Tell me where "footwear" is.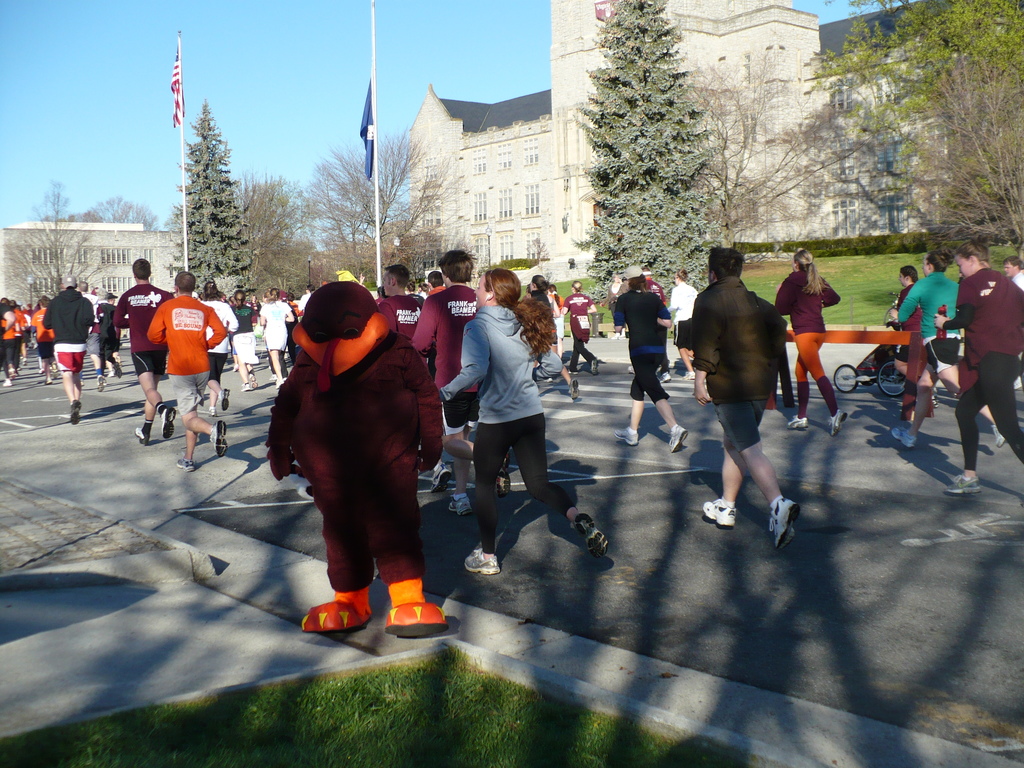
"footwear" is at (267, 371, 277, 380).
